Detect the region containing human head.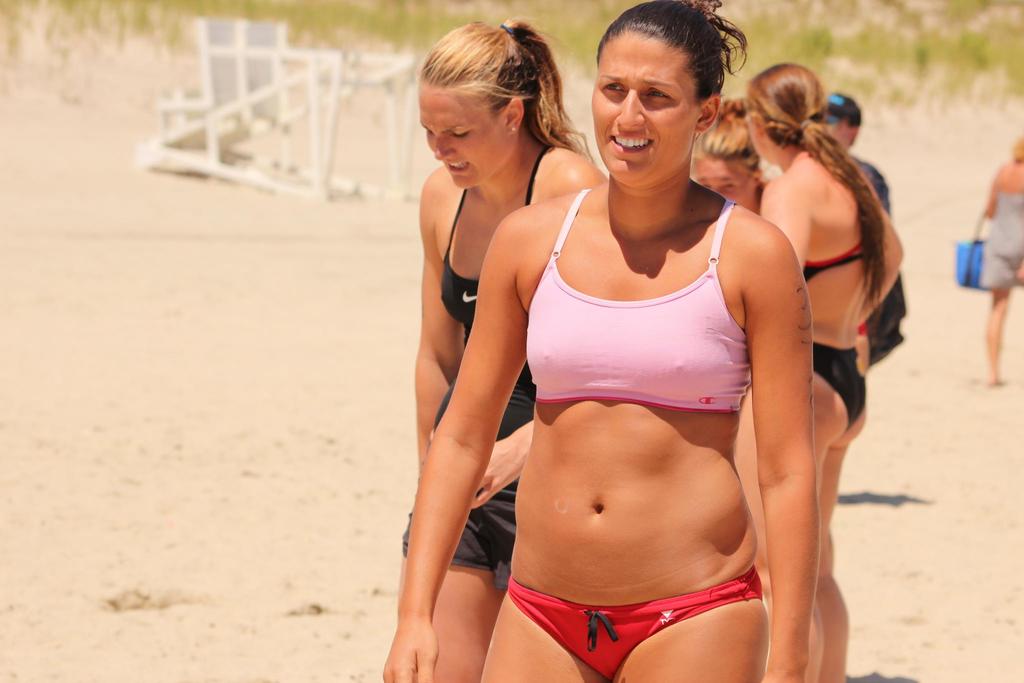
locate(691, 103, 769, 206).
